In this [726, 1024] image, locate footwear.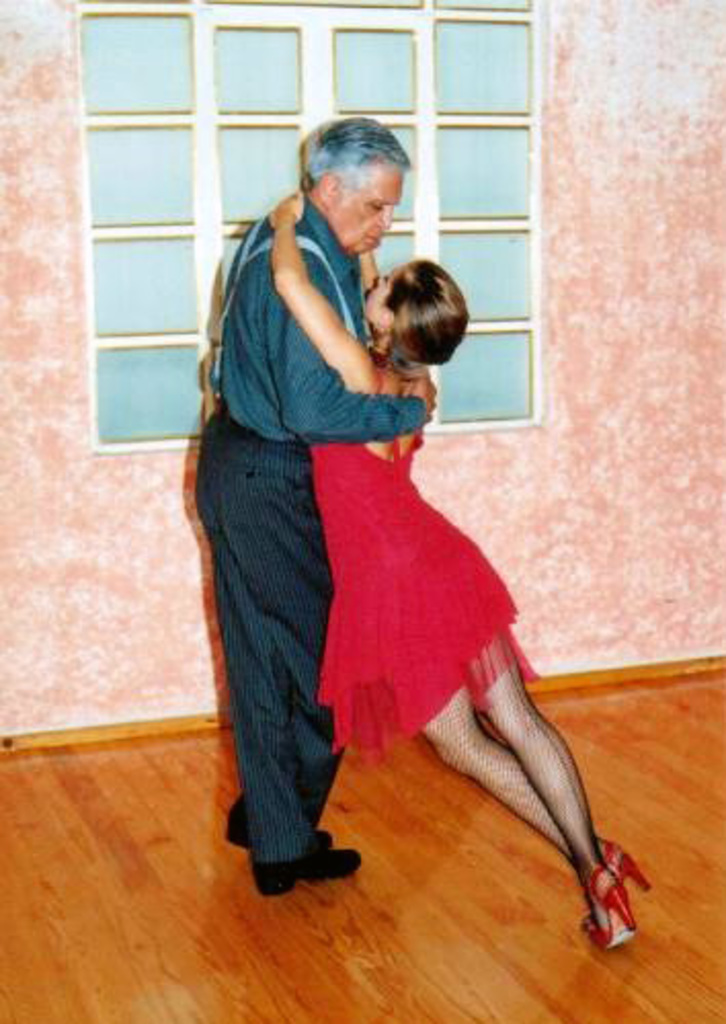
Bounding box: <region>252, 845, 367, 893</region>.
